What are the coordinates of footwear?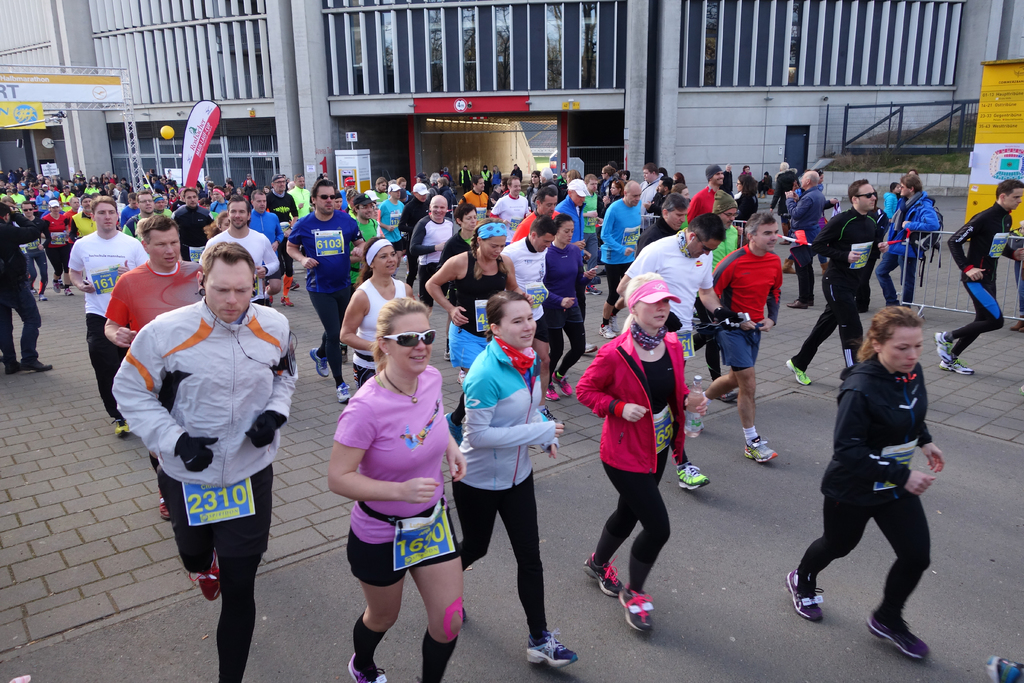
782,569,826,625.
